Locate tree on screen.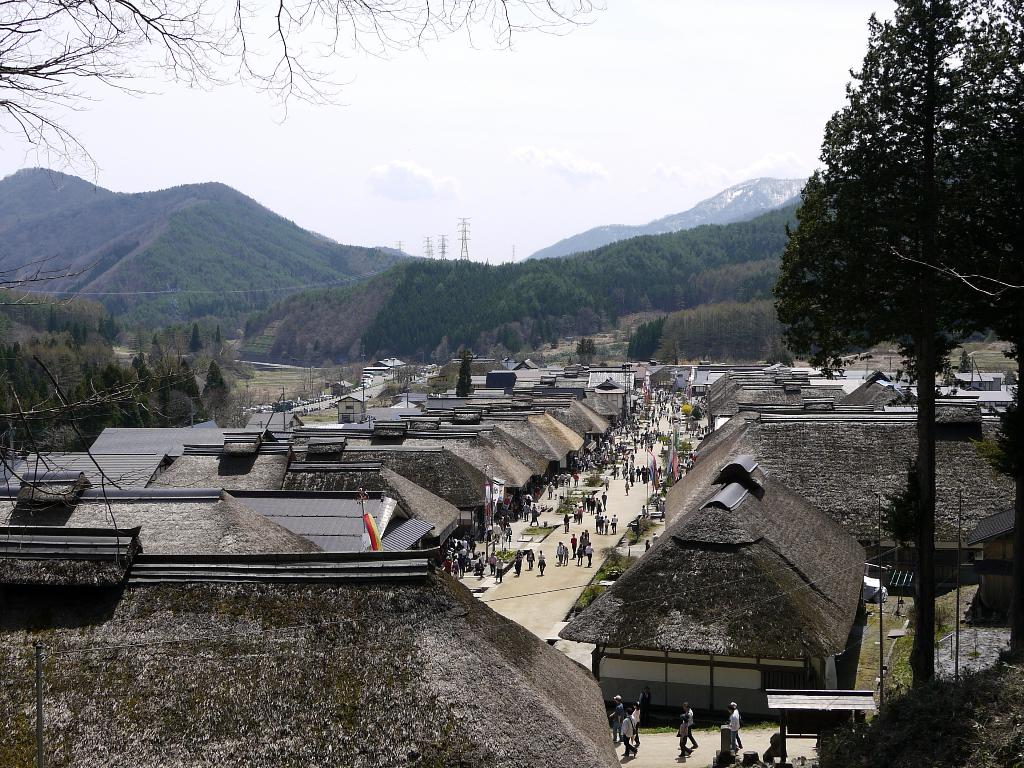
On screen at [x1=103, y1=312, x2=118, y2=345].
